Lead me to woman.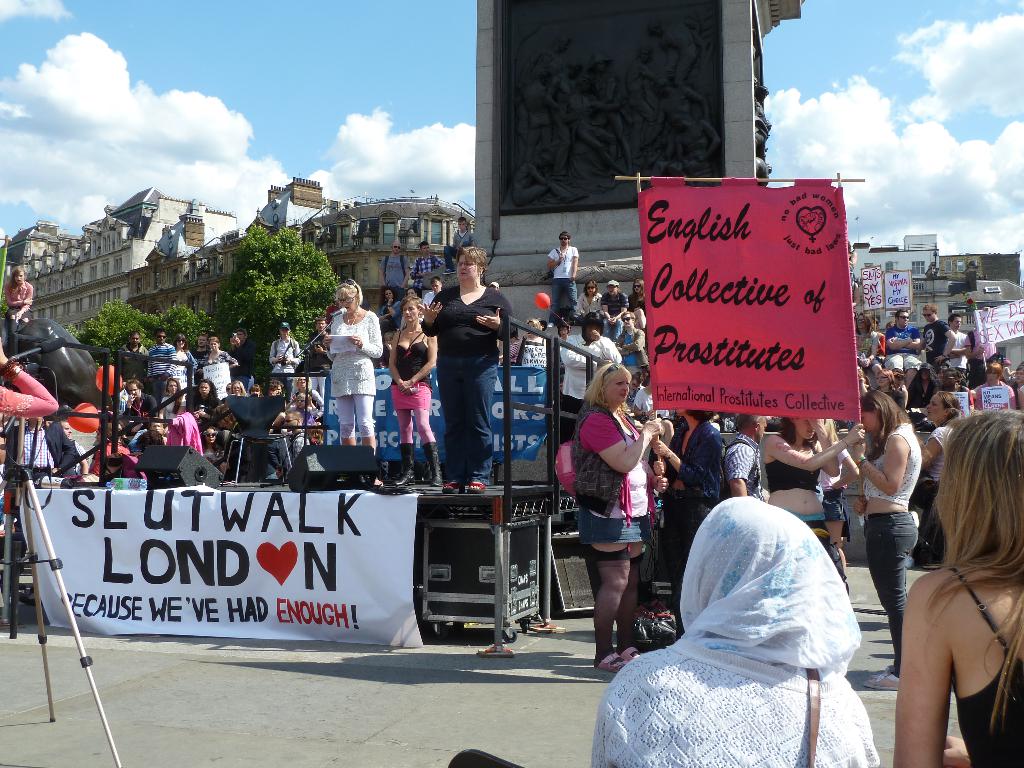
Lead to bbox=(886, 408, 1023, 767).
